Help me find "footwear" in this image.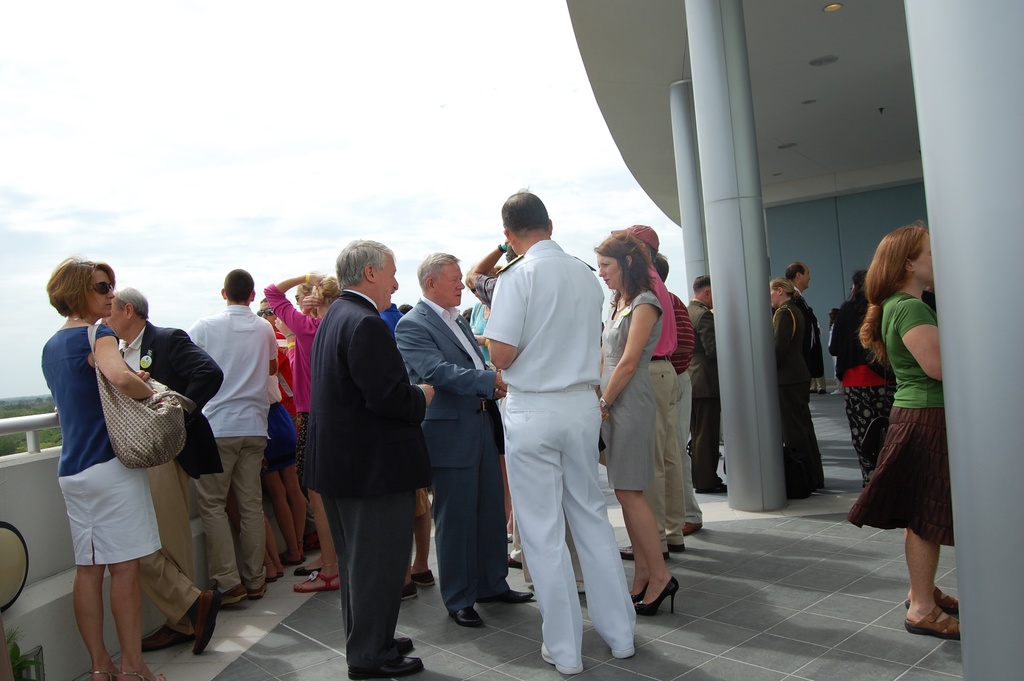
Found it: [391,634,412,648].
